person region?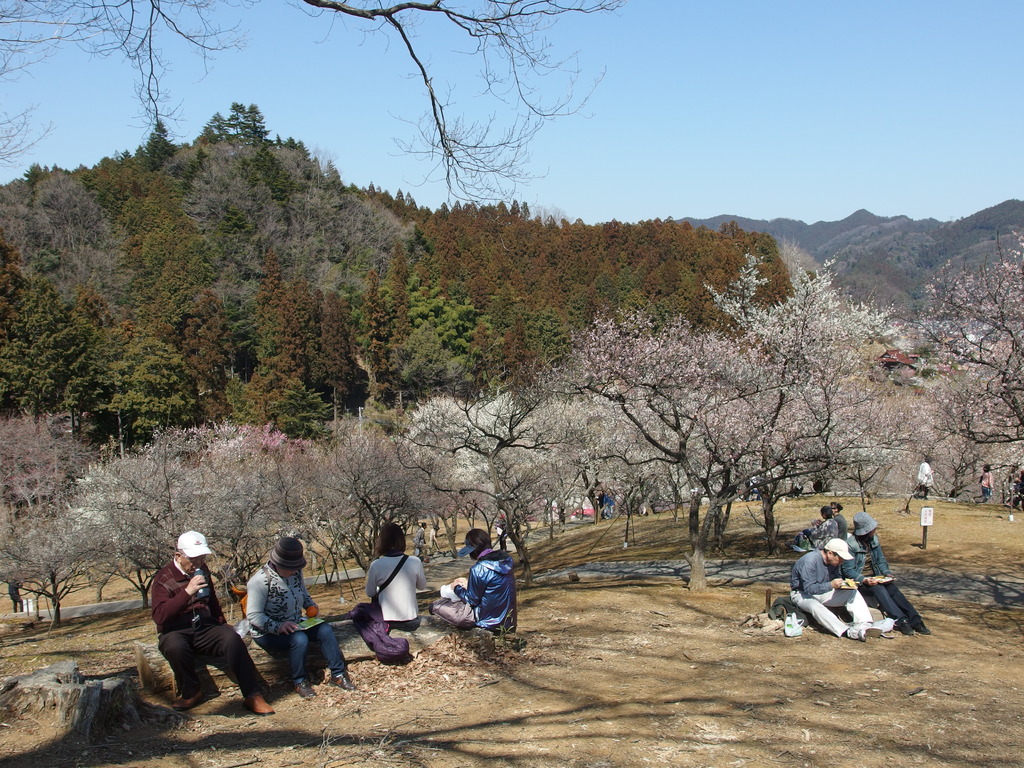
bbox(840, 512, 931, 636)
